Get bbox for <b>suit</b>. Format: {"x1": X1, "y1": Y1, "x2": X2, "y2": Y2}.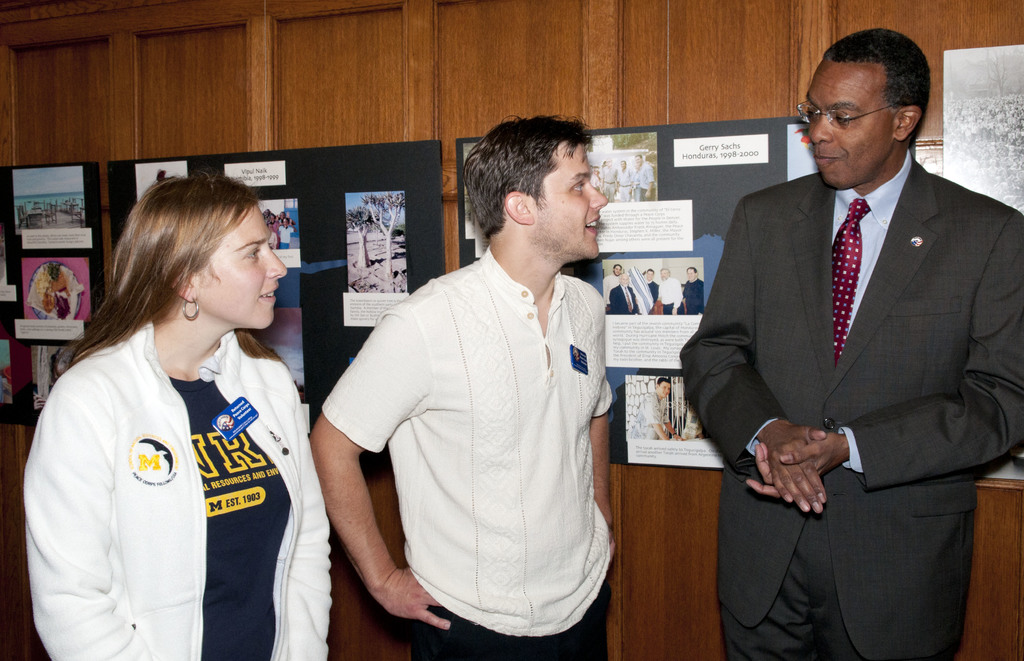
{"x1": 682, "y1": 147, "x2": 984, "y2": 626}.
